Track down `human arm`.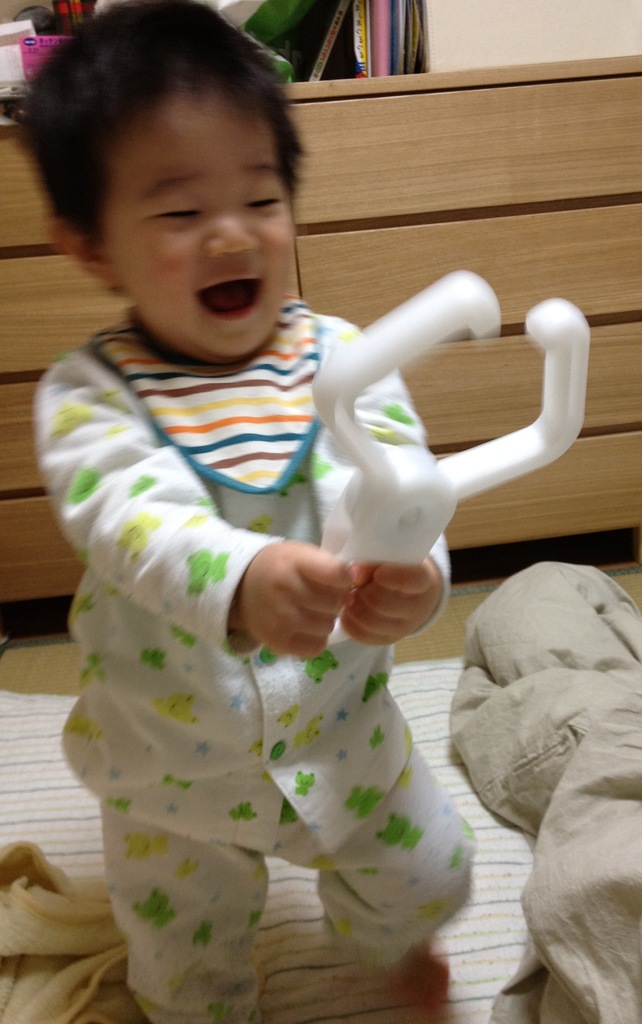
Tracked to 38 370 345 657.
